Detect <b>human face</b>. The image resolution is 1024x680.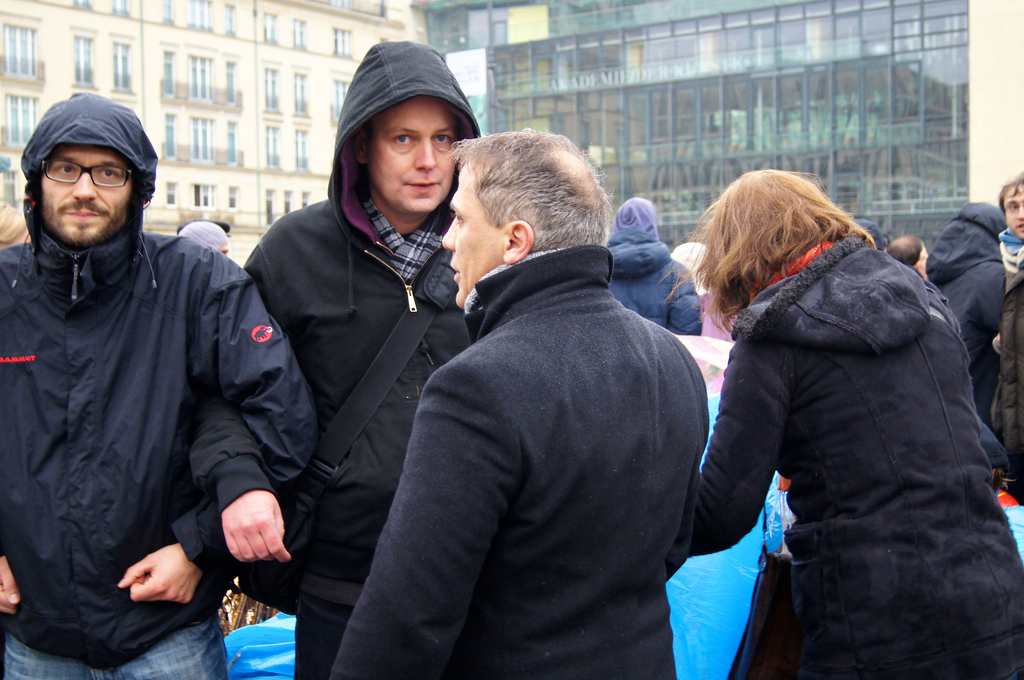
{"x1": 442, "y1": 170, "x2": 502, "y2": 304}.
